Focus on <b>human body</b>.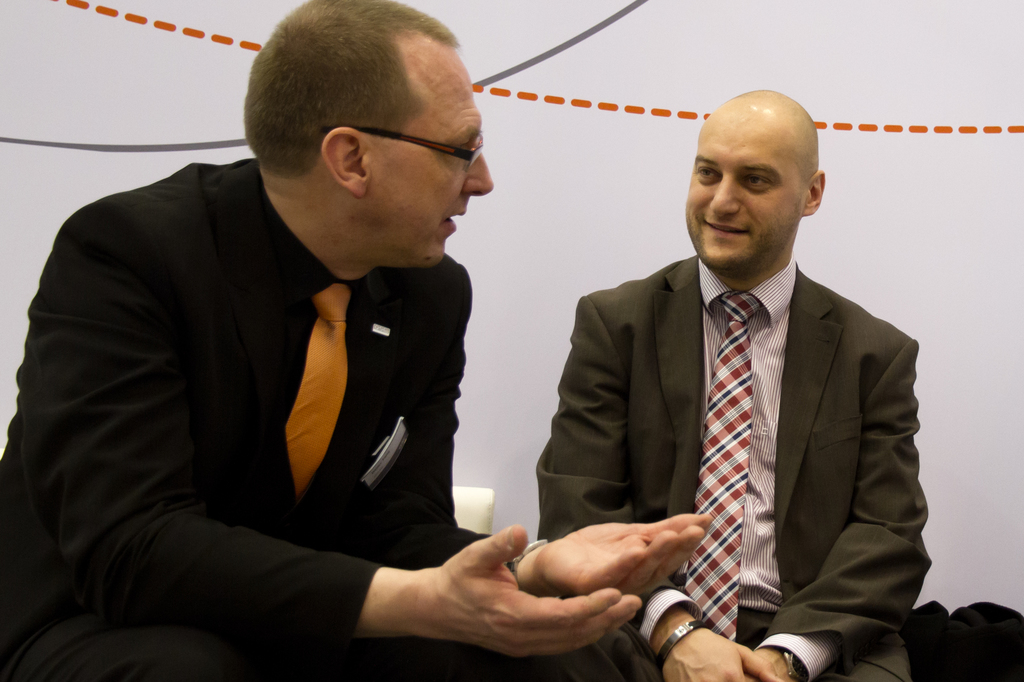
Focused at 535:80:940:681.
